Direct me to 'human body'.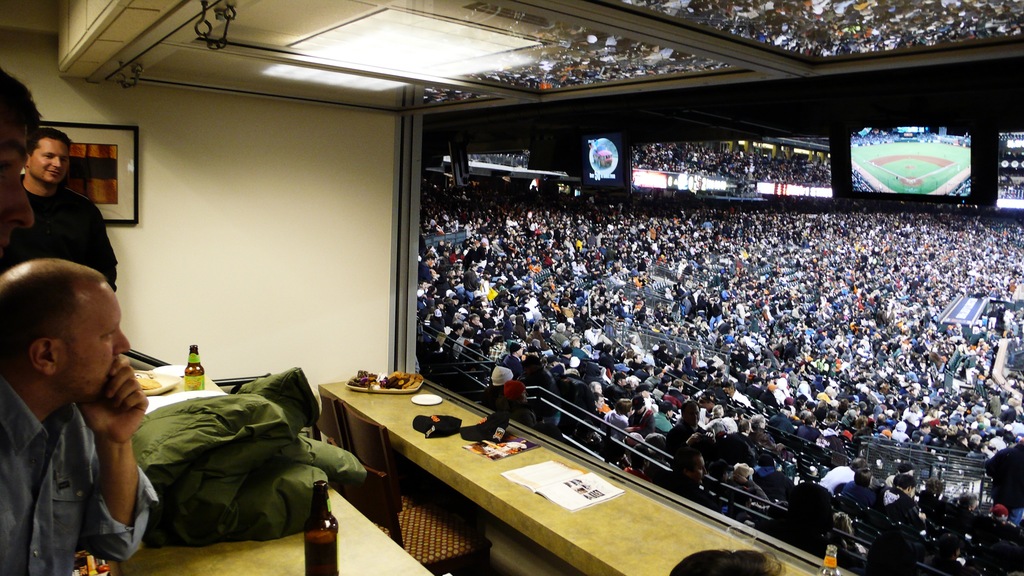
Direction: bbox=(897, 228, 909, 229).
